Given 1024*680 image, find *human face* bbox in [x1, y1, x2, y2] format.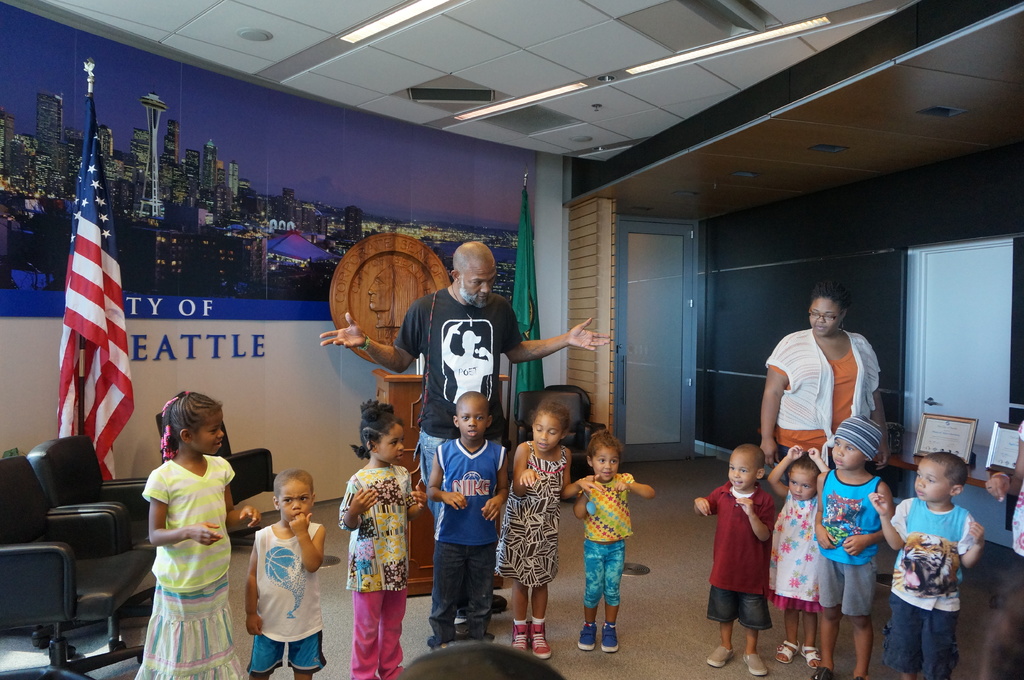
[195, 409, 227, 455].
